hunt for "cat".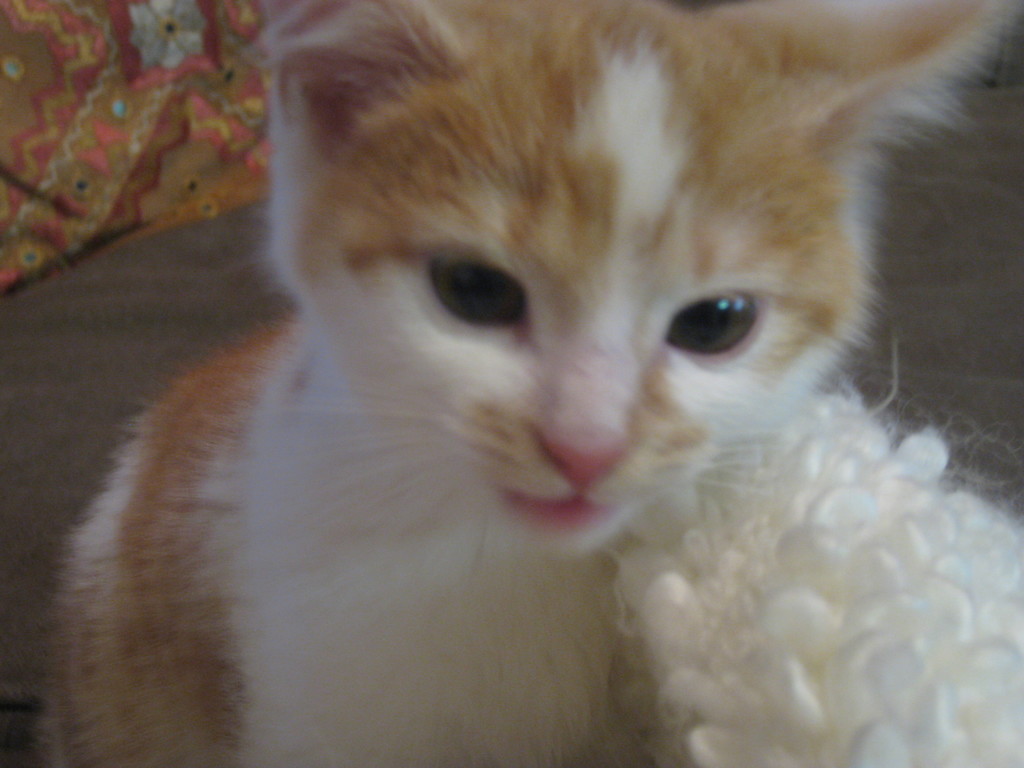
Hunted down at <bbox>40, 0, 1017, 767</bbox>.
